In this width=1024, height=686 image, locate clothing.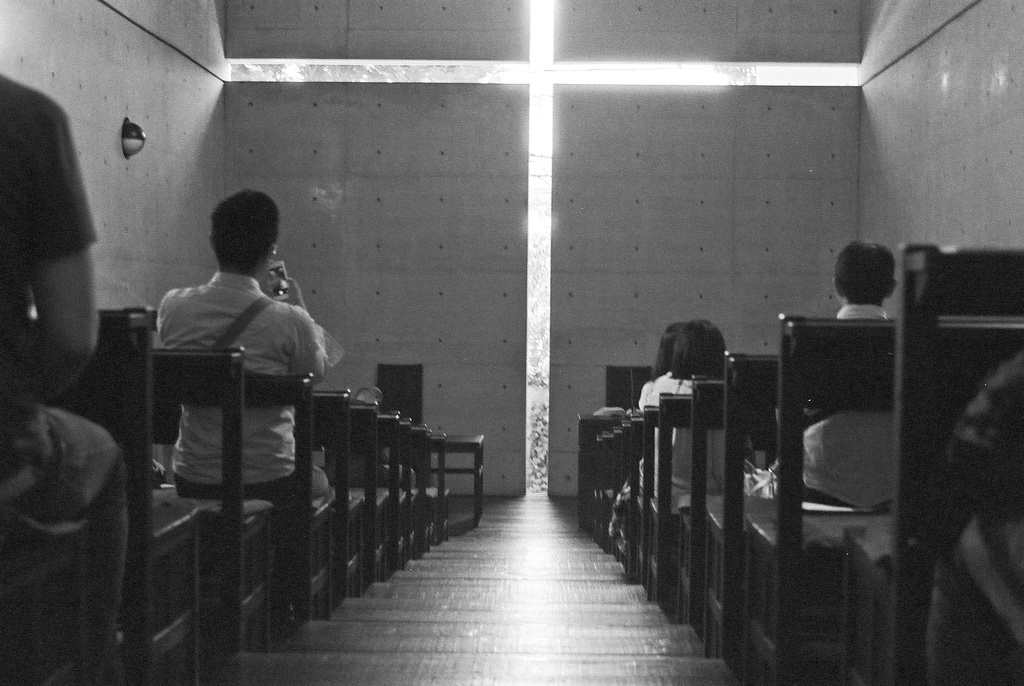
Bounding box: pyautogui.locateOnScreen(755, 300, 901, 507).
